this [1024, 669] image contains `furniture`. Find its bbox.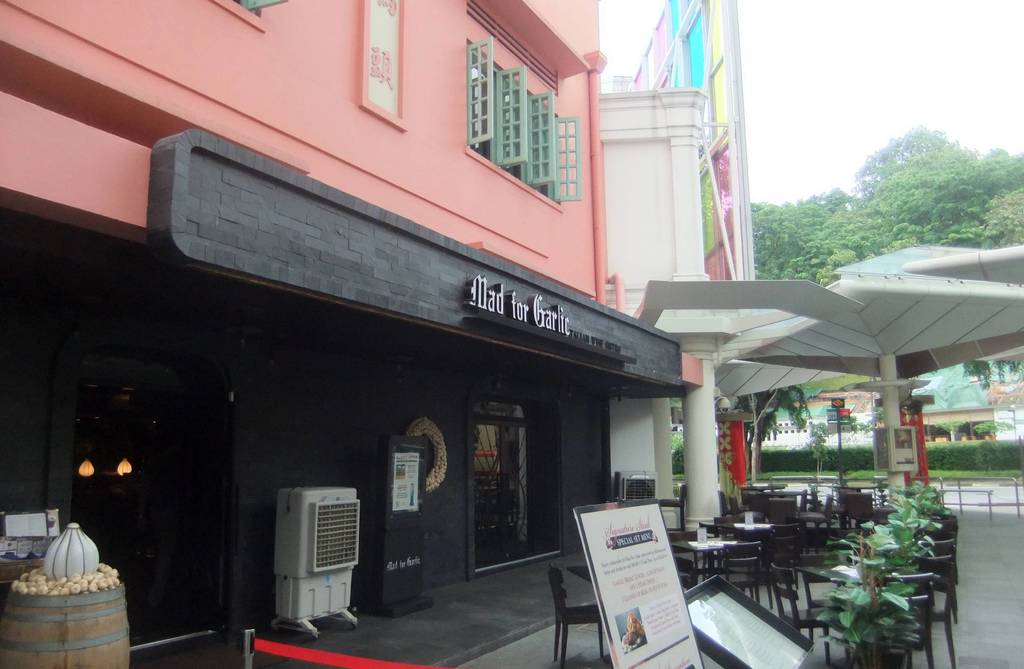
bbox(799, 563, 938, 609).
